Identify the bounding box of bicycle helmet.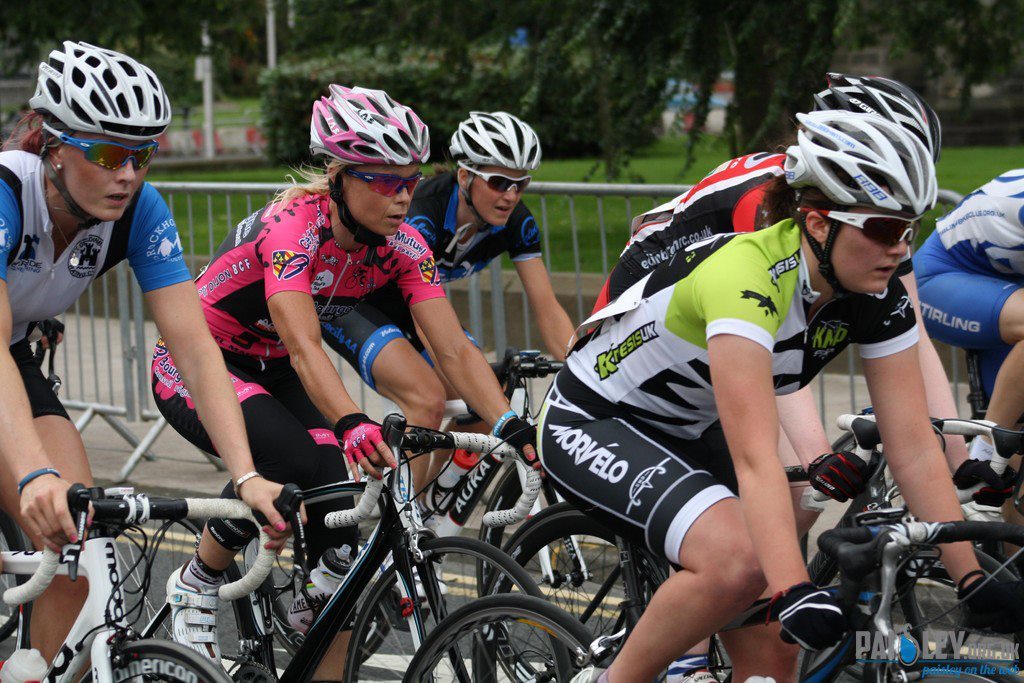
BBox(781, 113, 935, 221).
